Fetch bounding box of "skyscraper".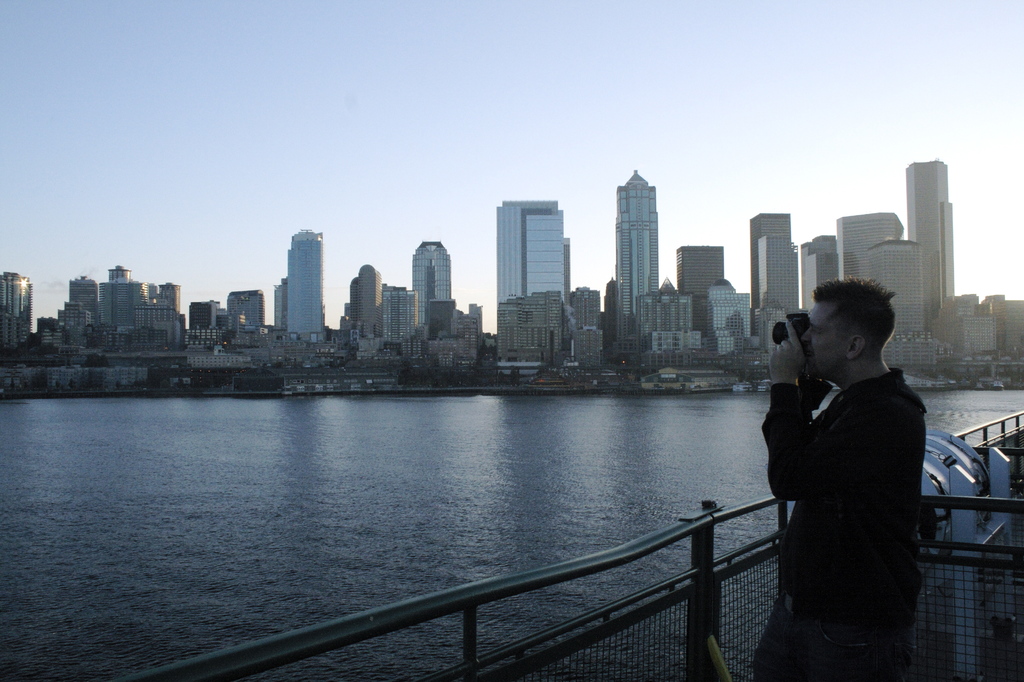
Bbox: select_region(0, 273, 31, 352).
